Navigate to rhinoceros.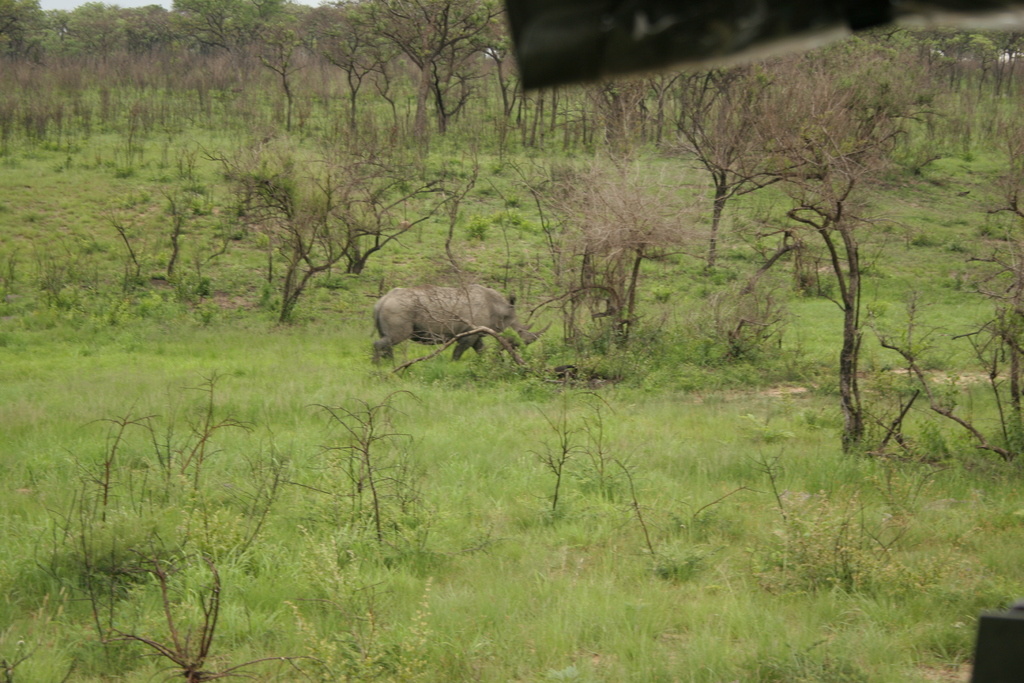
Navigation target: {"x1": 362, "y1": 278, "x2": 554, "y2": 374}.
